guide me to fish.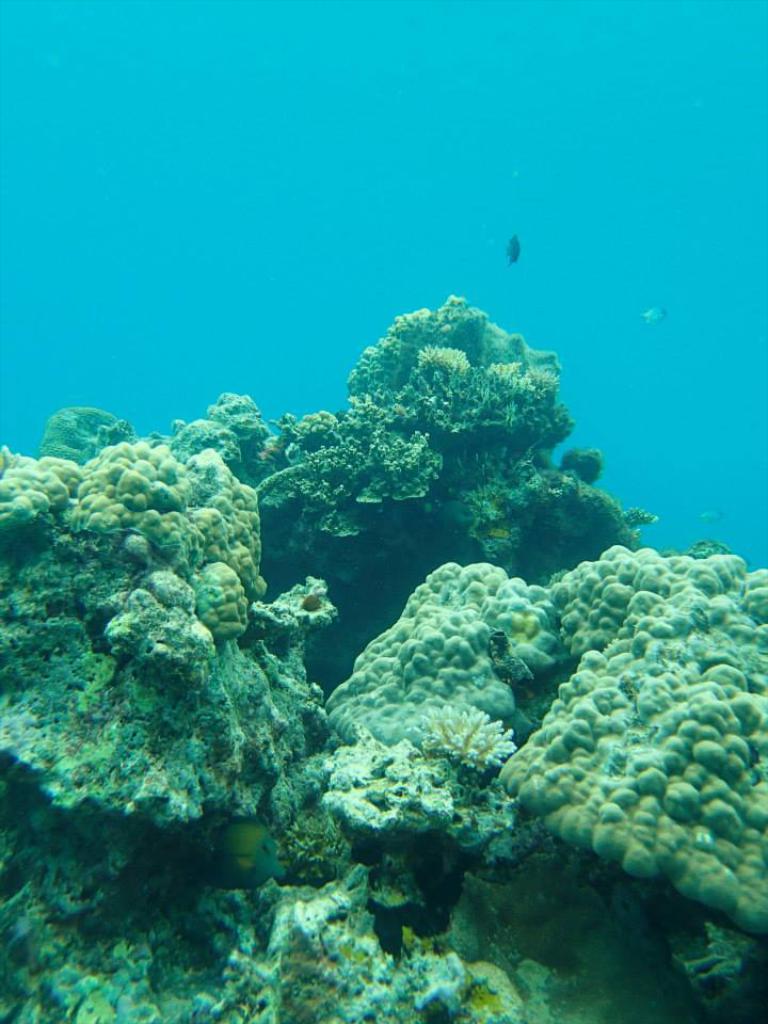
Guidance: {"x1": 697, "y1": 510, "x2": 725, "y2": 522}.
